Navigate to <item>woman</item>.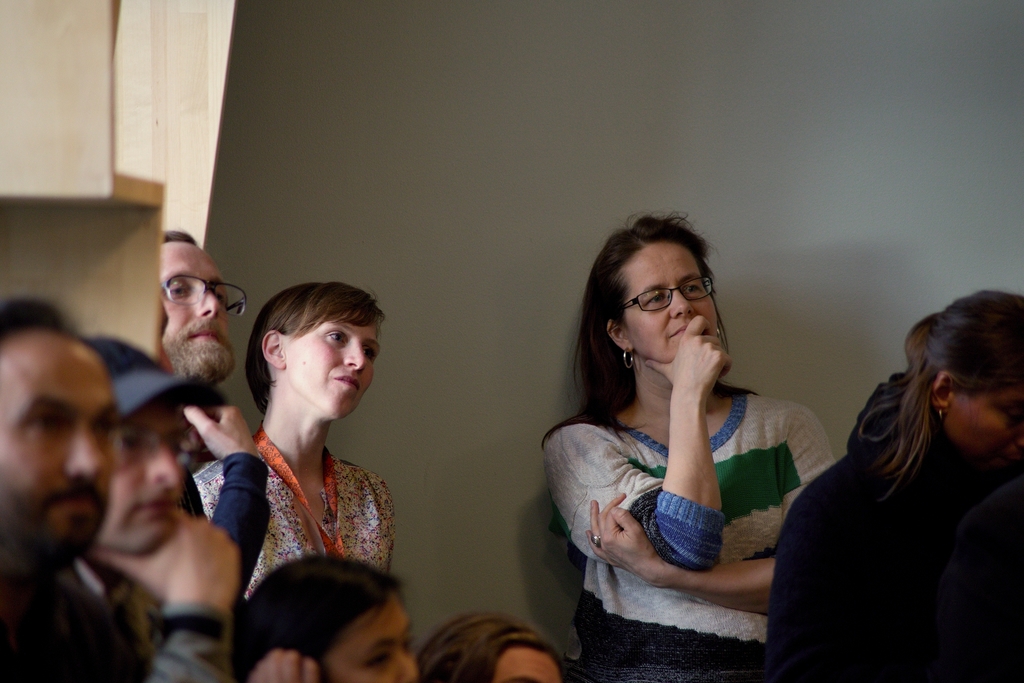
Navigation target: pyautogui.locateOnScreen(419, 608, 570, 682).
